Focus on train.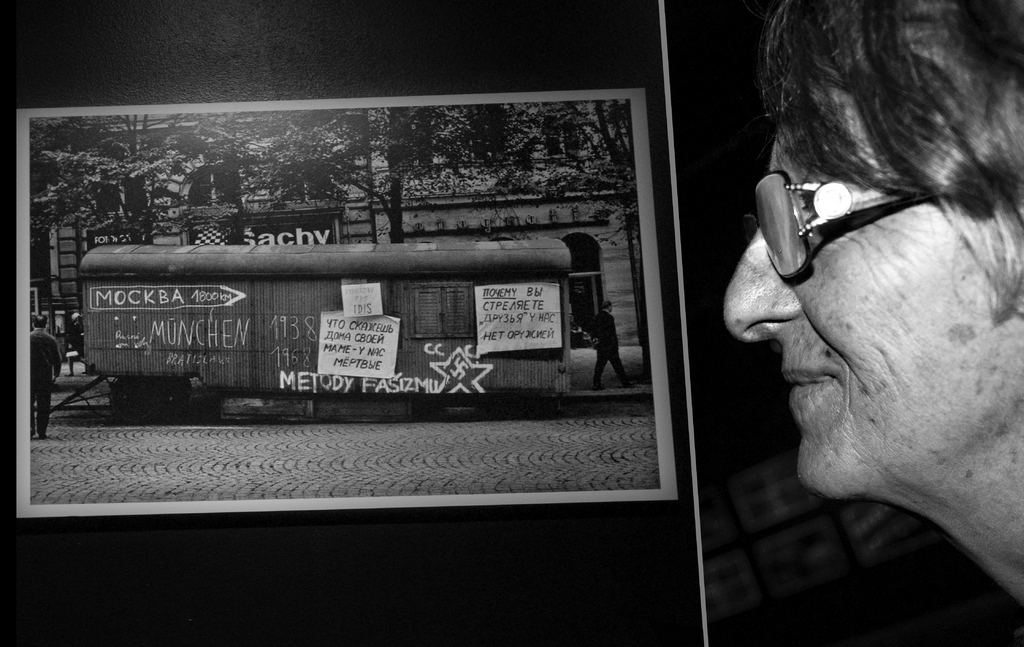
Focused at <bbox>86, 243, 573, 422</bbox>.
